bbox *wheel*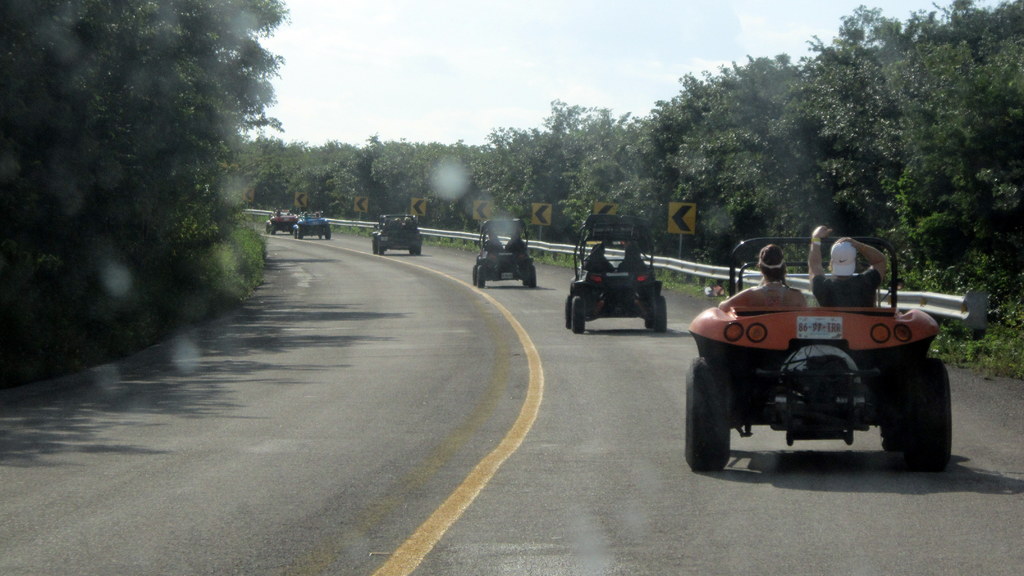
{"x1": 298, "y1": 230, "x2": 304, "y2": 240}
